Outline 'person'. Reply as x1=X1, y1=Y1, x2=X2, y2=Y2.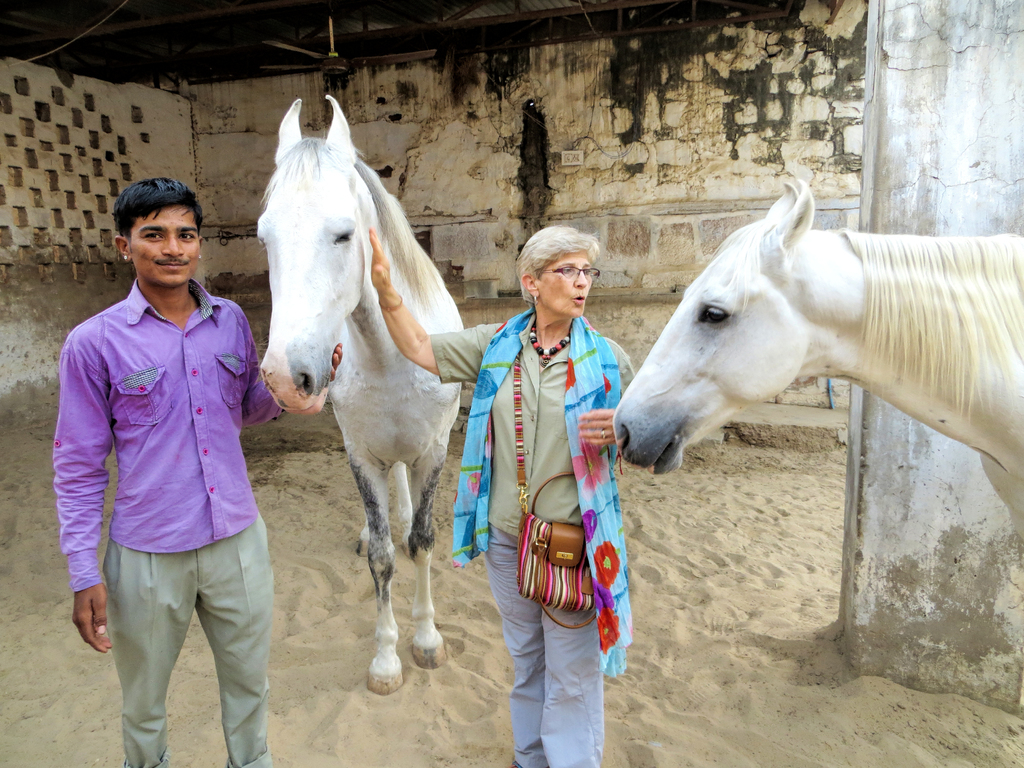
x1=369, y1=220, x2=634, y2=767.
